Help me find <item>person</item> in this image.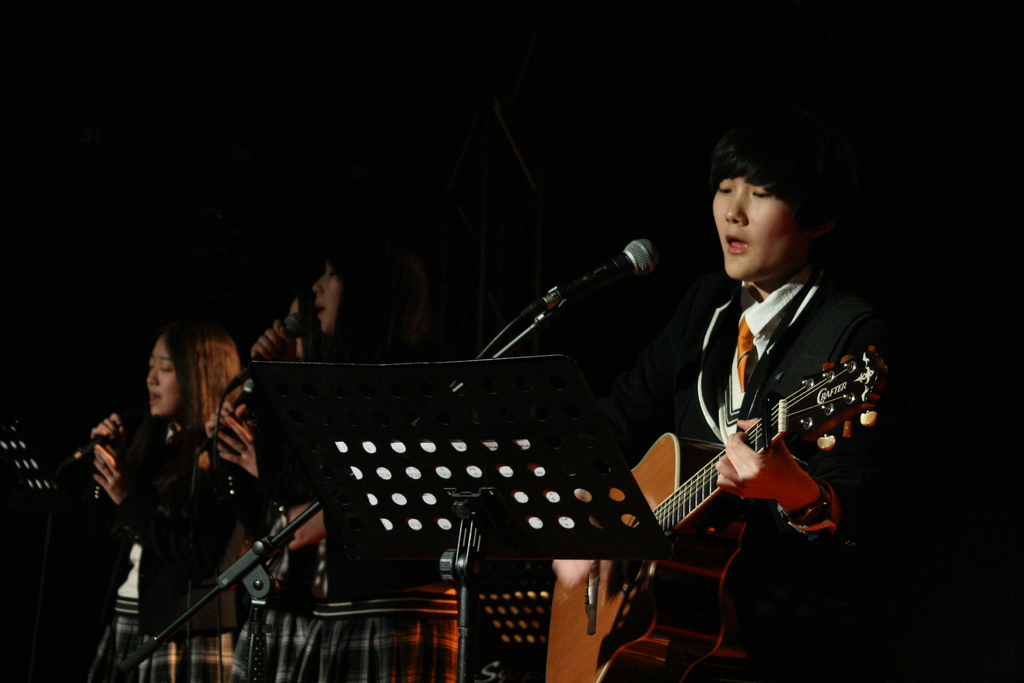
Found it: pyautogui.locateOnScreen(79, 325, 234, 682).
